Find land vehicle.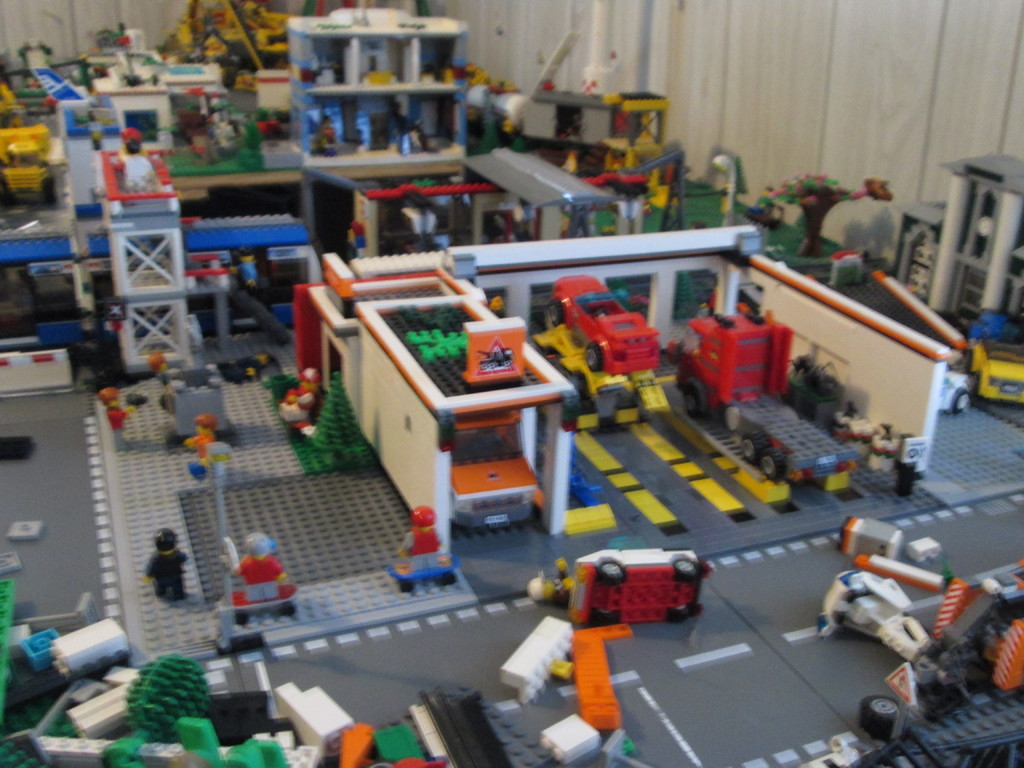
pyautogui.locateOnScreen(972, 335, 1023, 398).
